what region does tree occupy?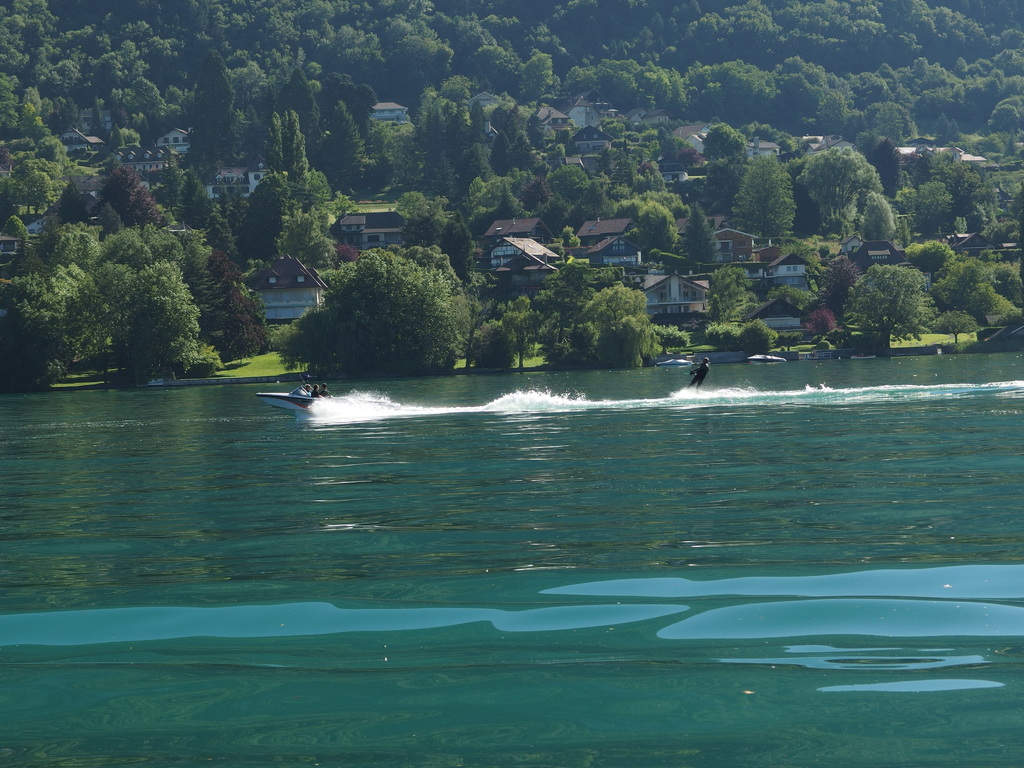
bbox(703, 156, 751, 218).
